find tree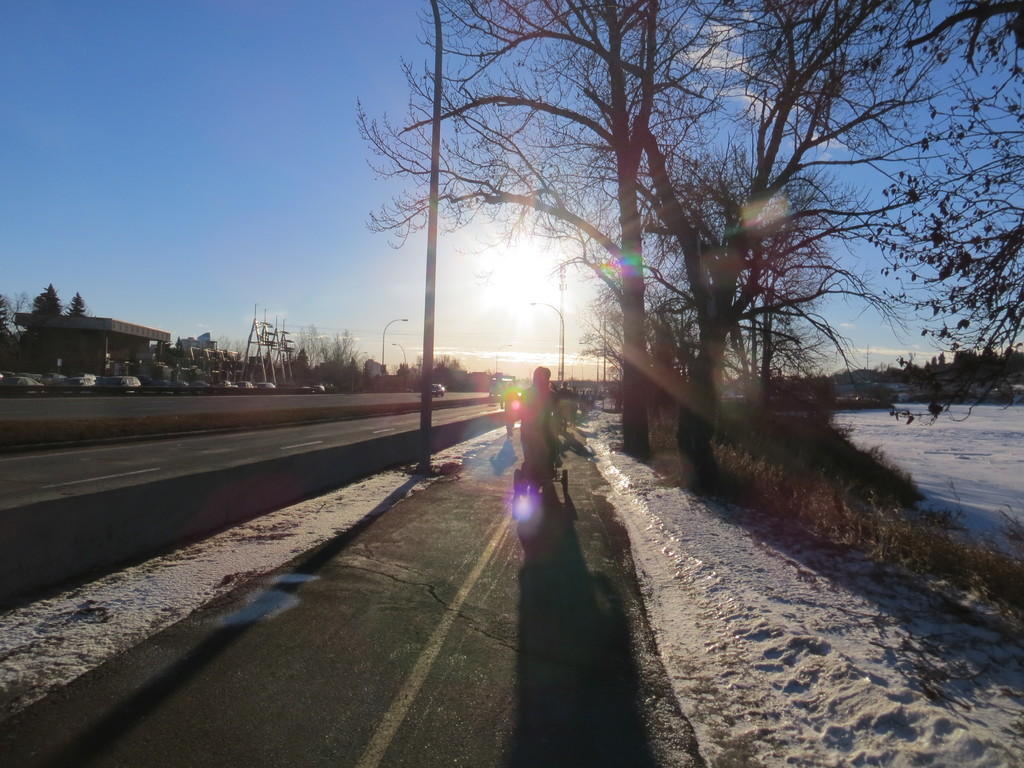
box=[68, 287, 93, 318]
